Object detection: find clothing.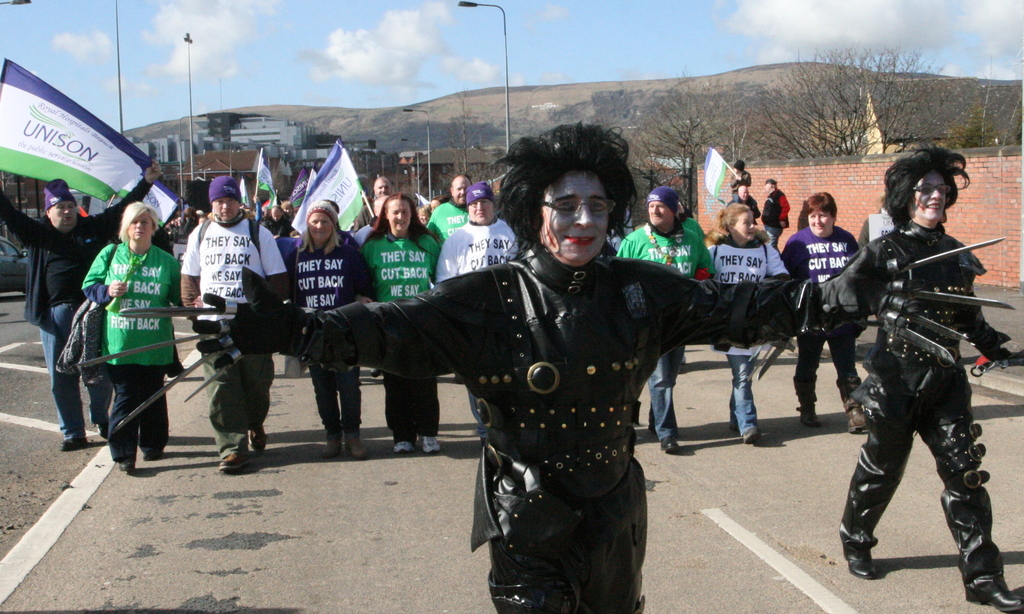
[left=645, top=345, right=685, bottom=440].
